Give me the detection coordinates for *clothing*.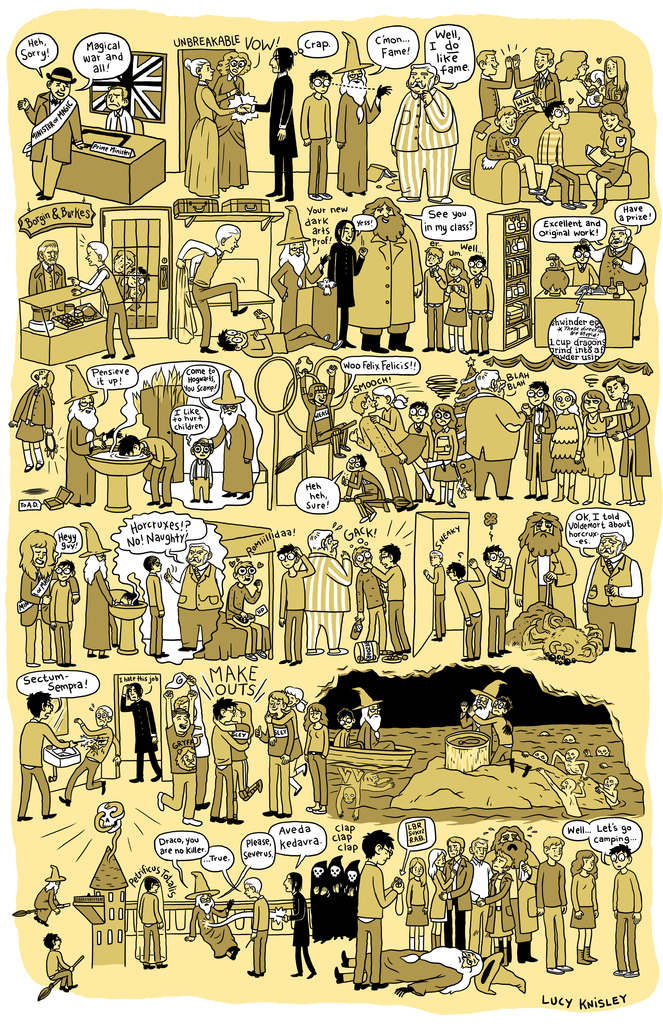
detection(21, 93, 82, 191).
